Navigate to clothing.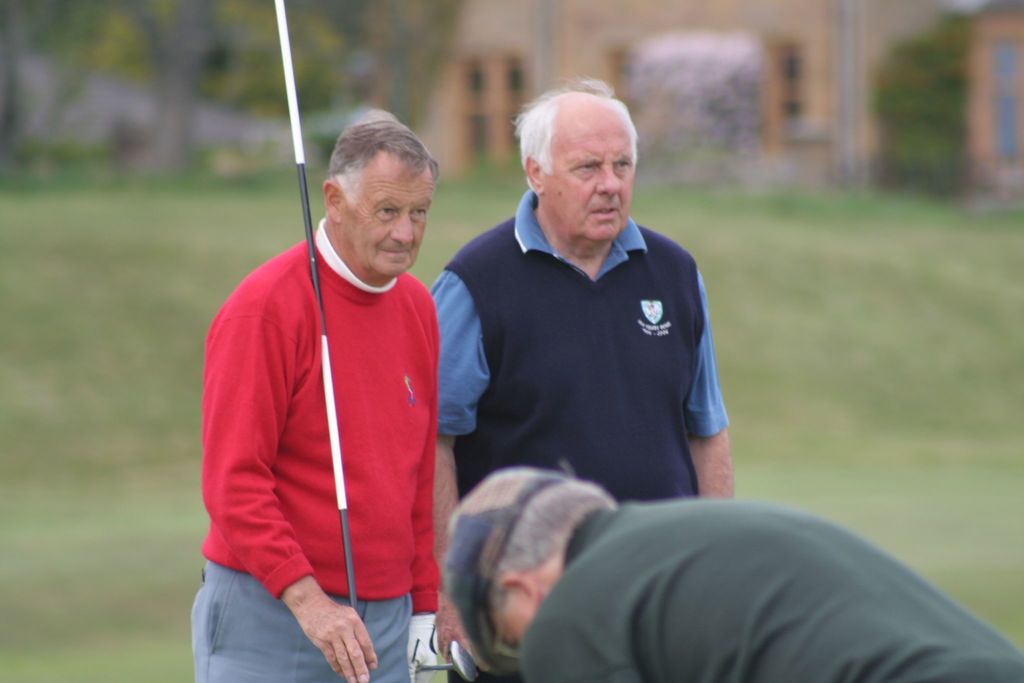
Navigation target: bbox=[518, 503, 1023, 679].
